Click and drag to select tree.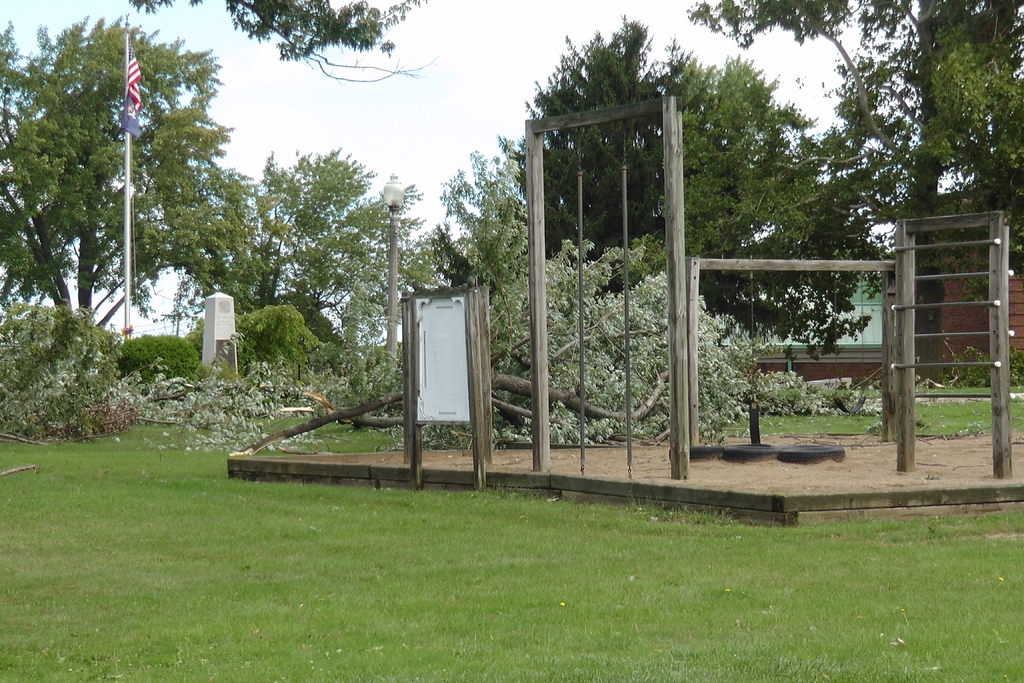
Selection: [120,0,442,84].
